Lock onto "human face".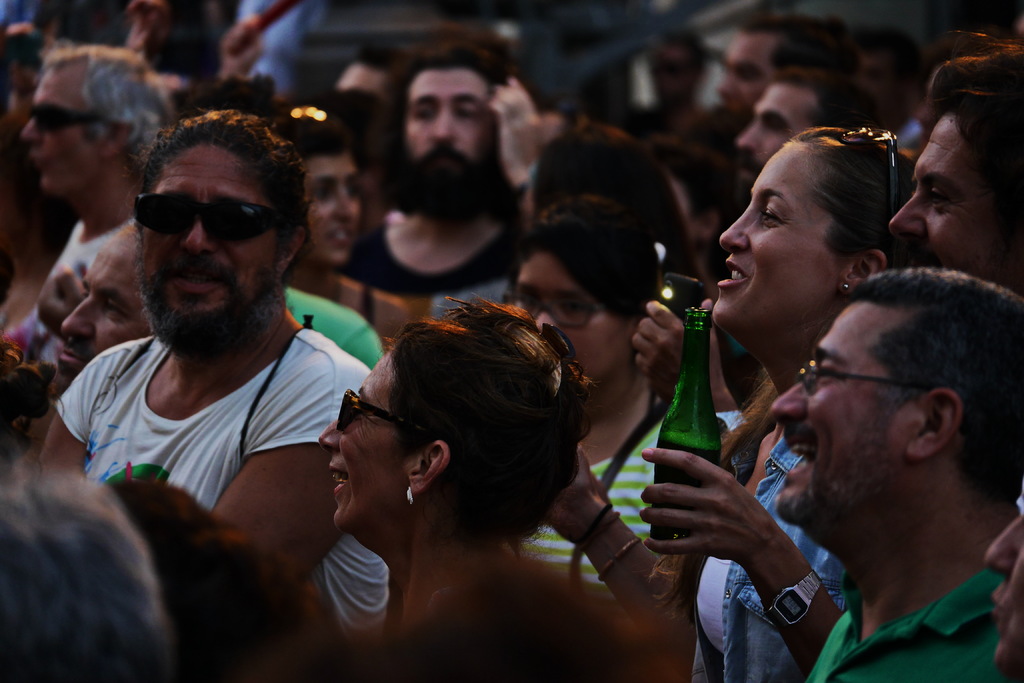
Locked: box(733, 76, 810, 197).
